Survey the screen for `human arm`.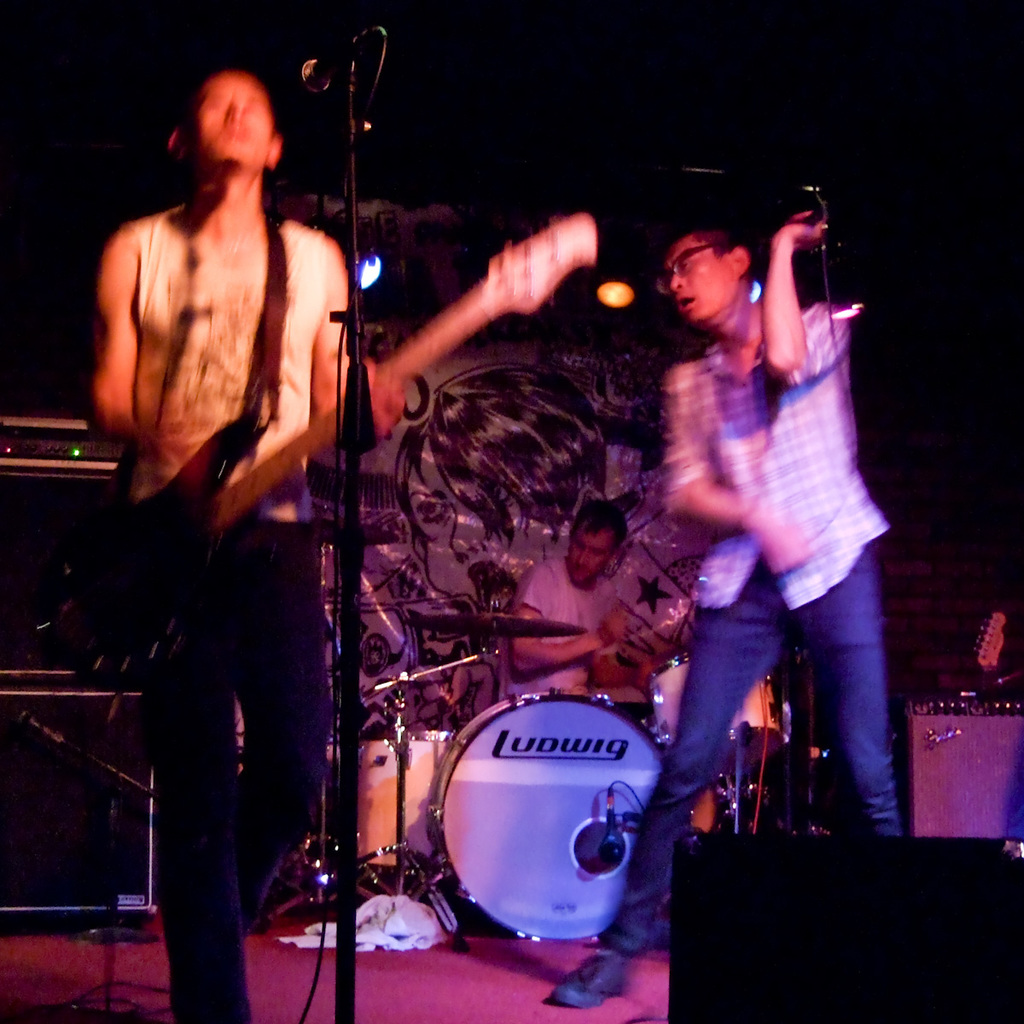
Survey found: bbox=[761, 212, 852, 382].
